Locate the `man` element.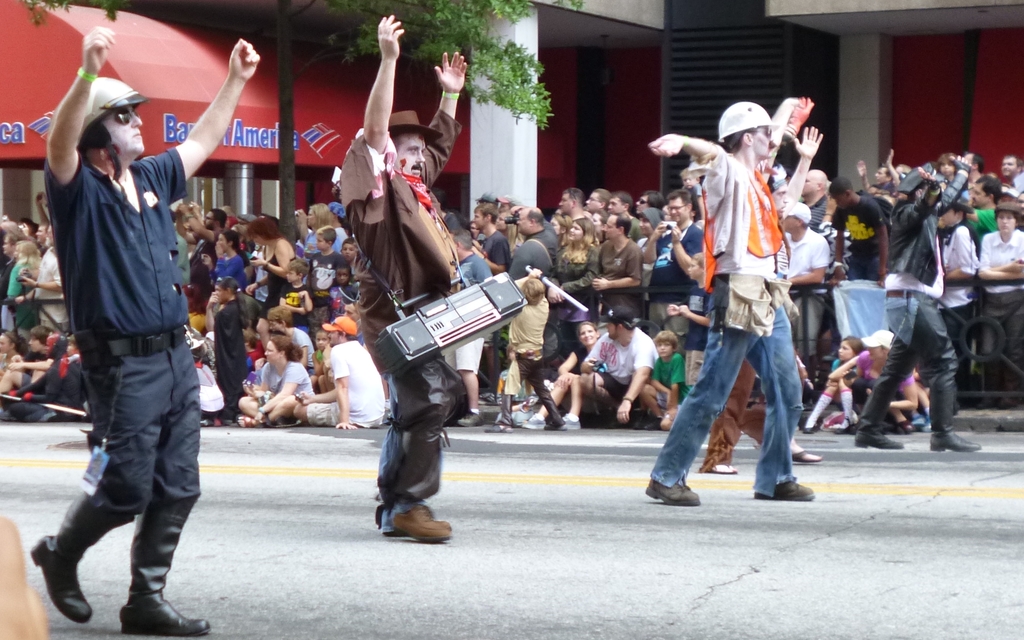
Element bbox: [x1=974, y1=199, x2=1023, y2=411].
